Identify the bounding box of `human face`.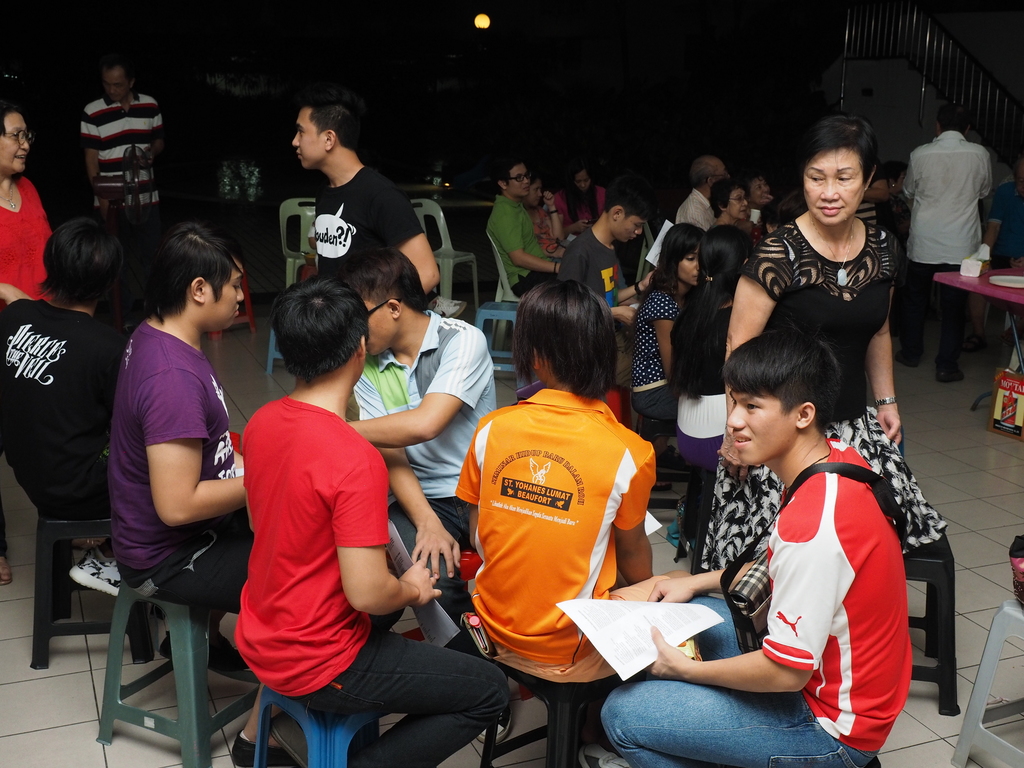
bbox(611, 212, 647, 244).
